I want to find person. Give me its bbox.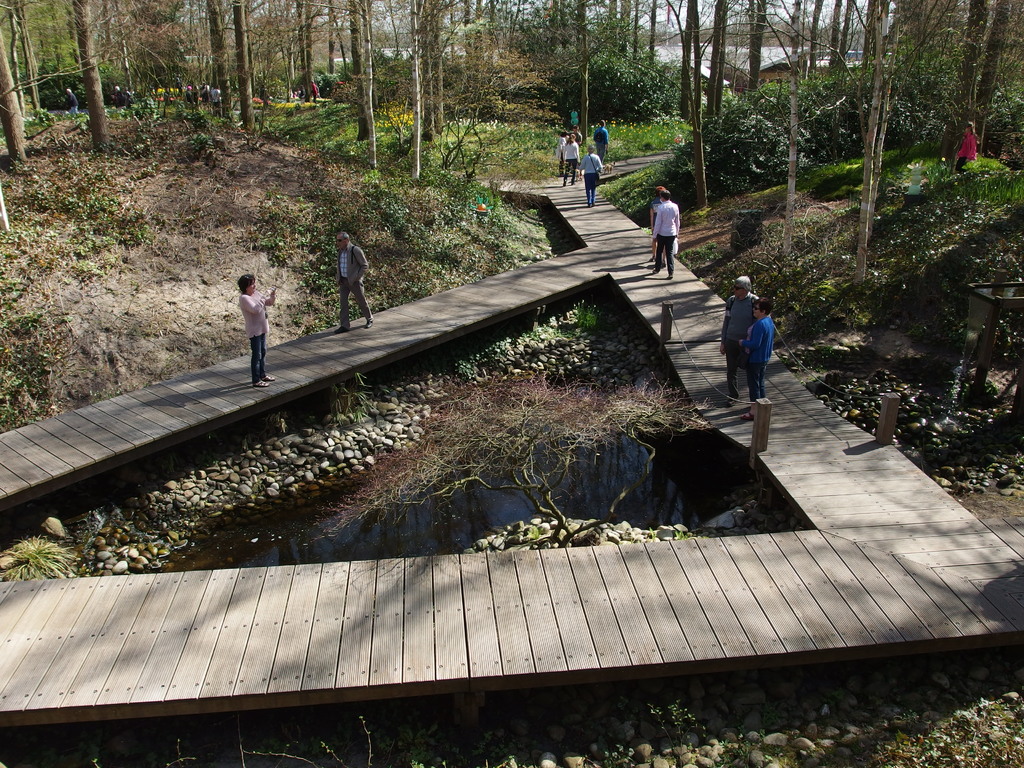
x1=244, y1=273, x2=272, y2=388.
